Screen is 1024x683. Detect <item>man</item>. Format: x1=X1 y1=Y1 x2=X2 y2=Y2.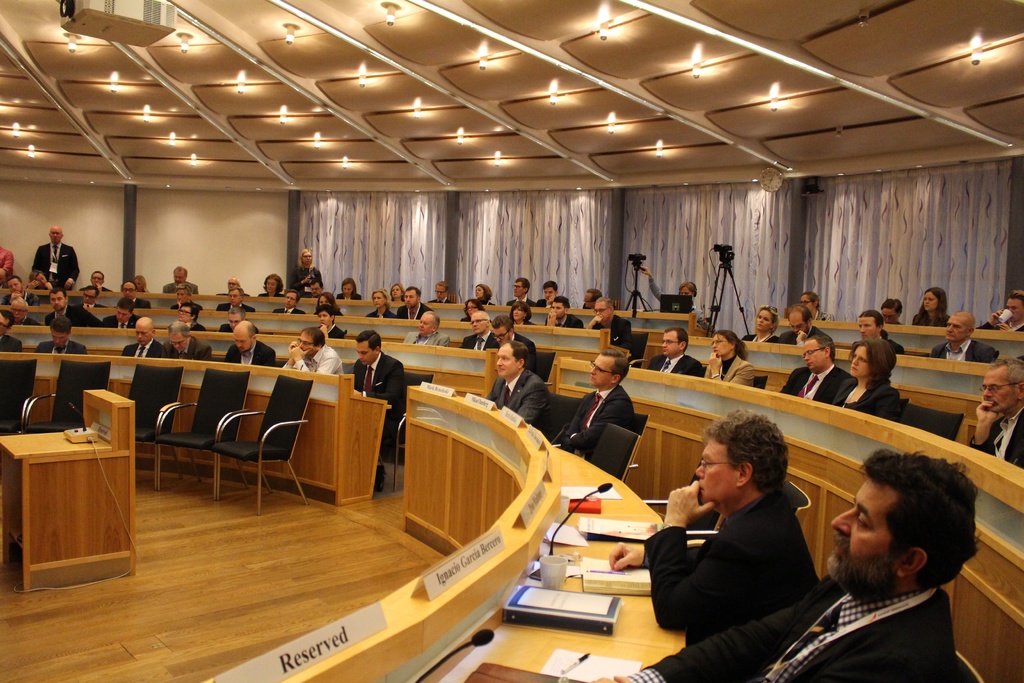
x1=587 y1=449 x2=979 y2=682.
